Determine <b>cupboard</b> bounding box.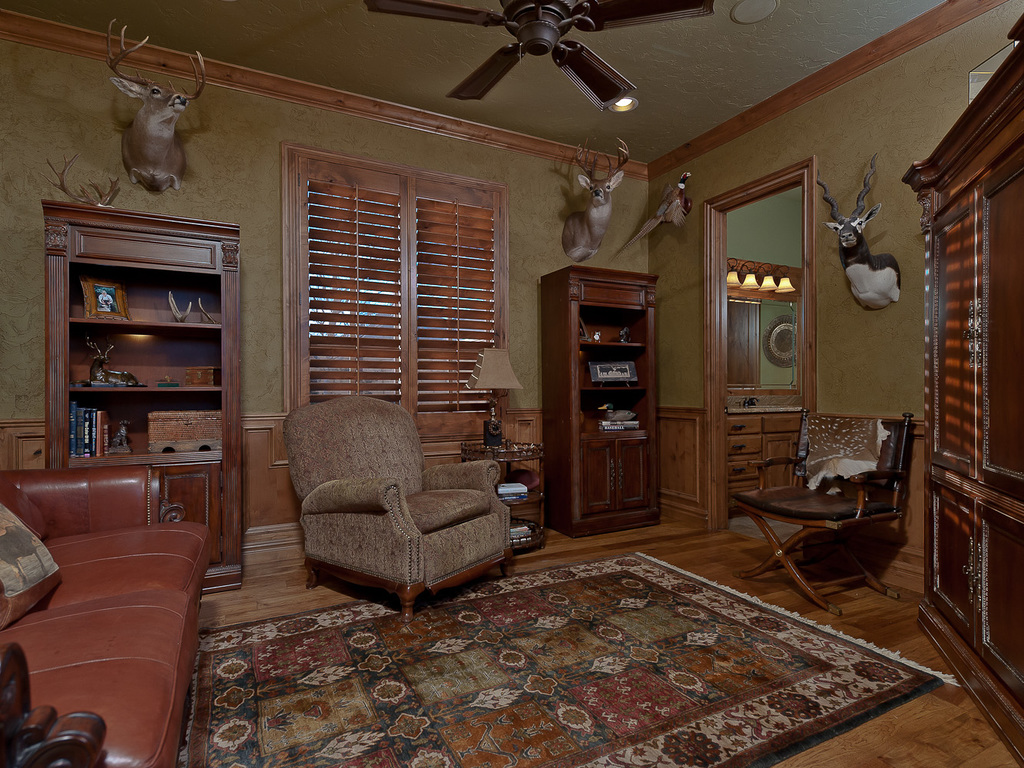
Determined: {"x1": 895, "y1": 6, "x2": 1023, "y2": 766}.
